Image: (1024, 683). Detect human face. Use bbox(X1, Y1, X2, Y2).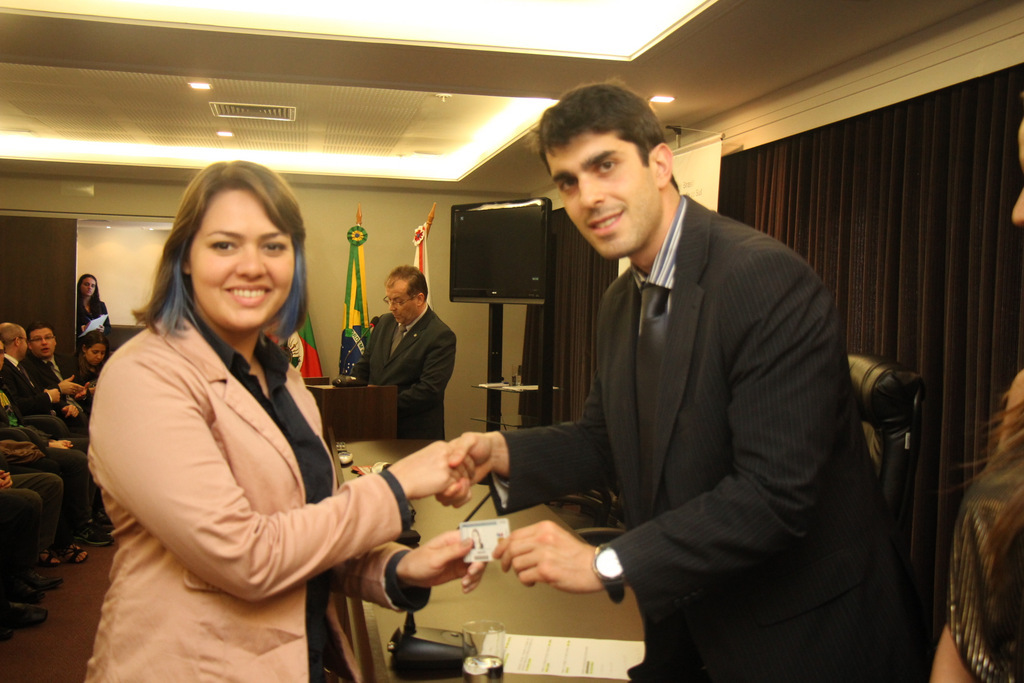
bbox(186, 184, 297, 332).
